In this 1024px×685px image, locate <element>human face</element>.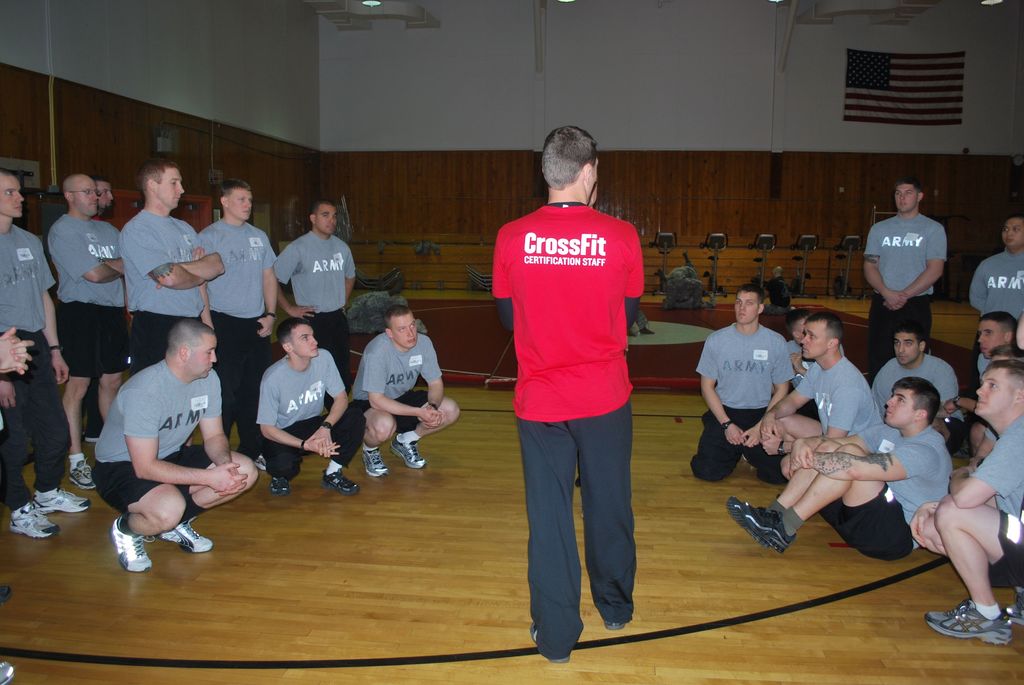
Bounding box: [897, 189, 922, 216].
